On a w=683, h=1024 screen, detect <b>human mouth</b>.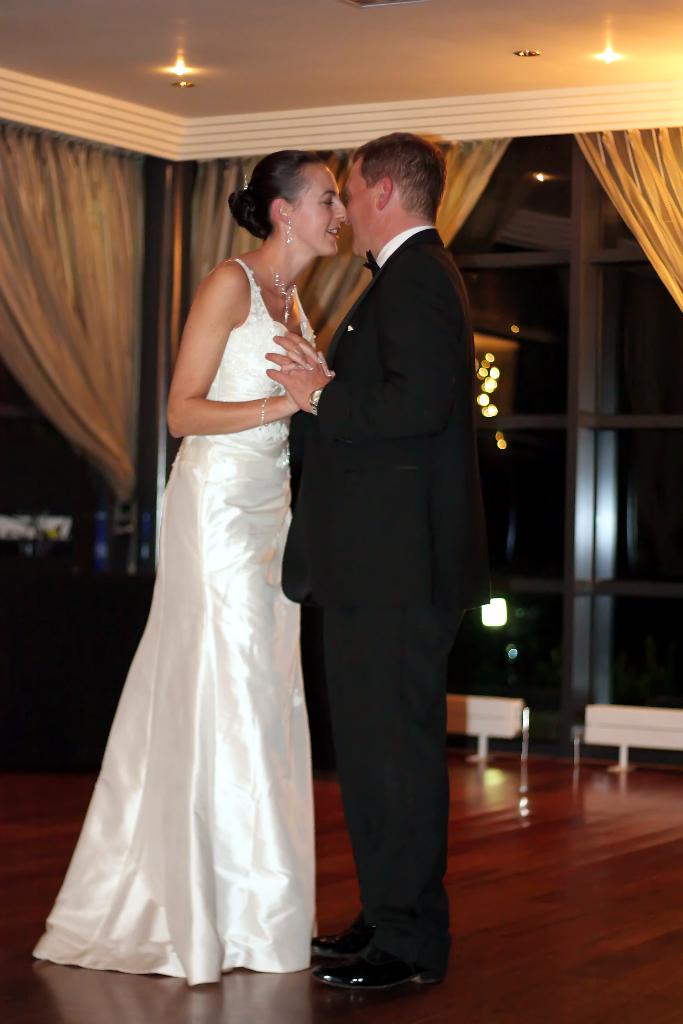
box=[326, 229, 338, 241].
